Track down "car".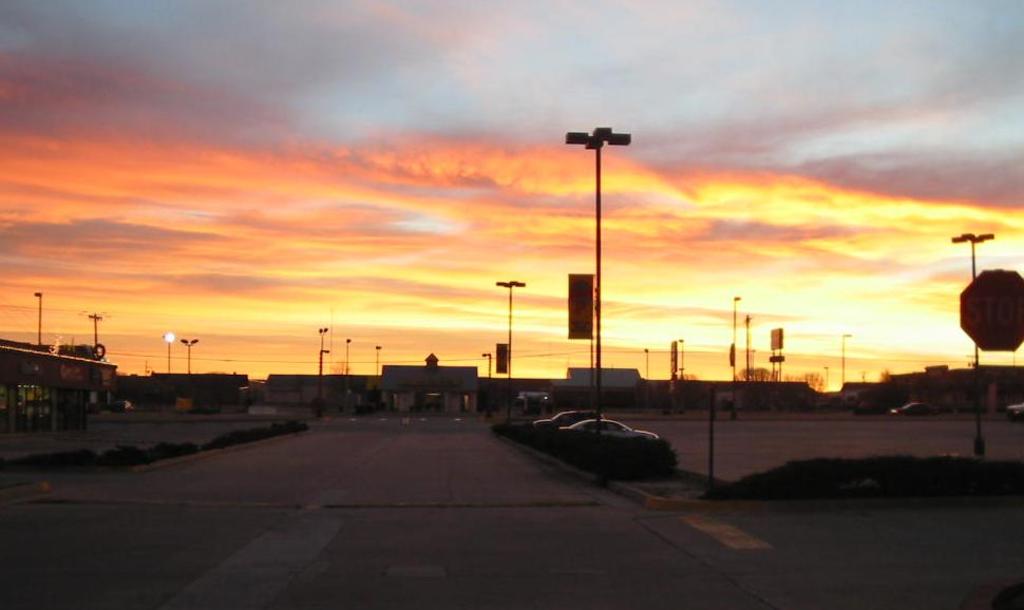
Tracked to (1005, 400, 1023, 422).
